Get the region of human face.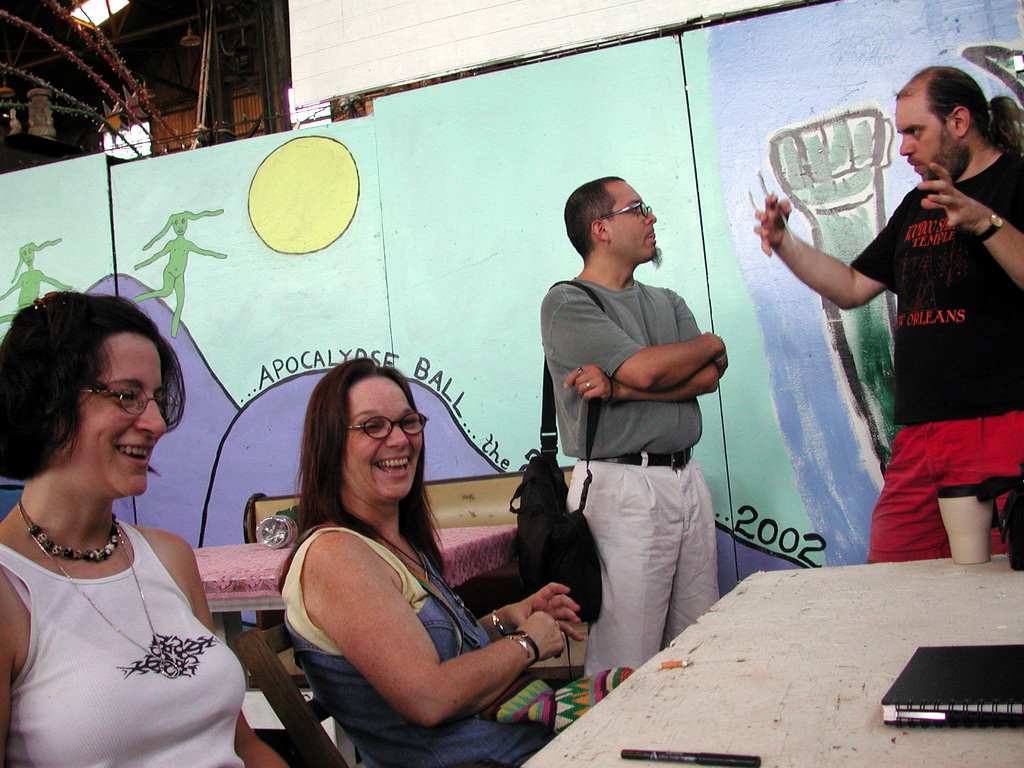
[left=342, top=380, right=422, bottom=499].
